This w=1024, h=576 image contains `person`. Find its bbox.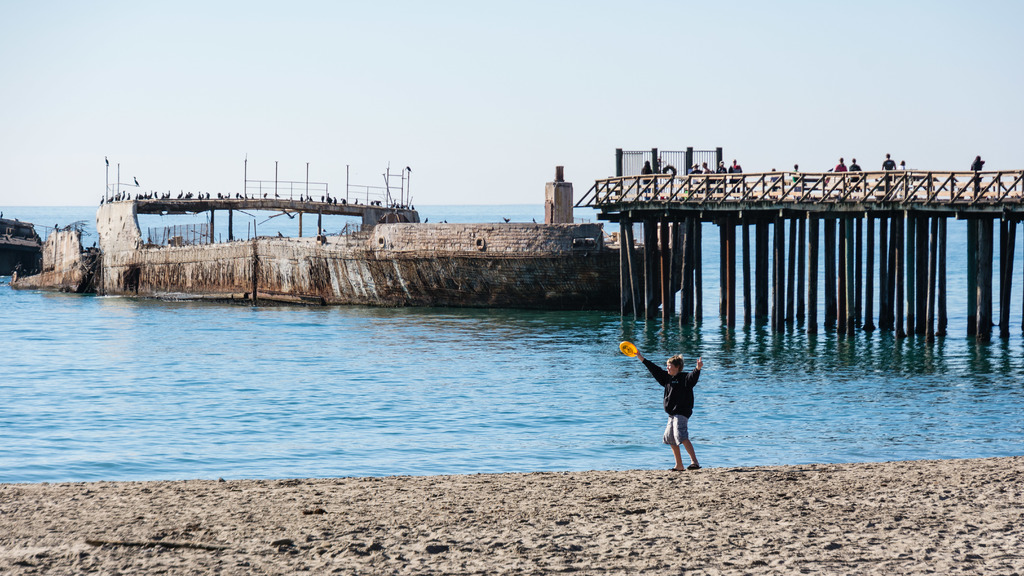
bbox=(879, 151, 897, 172).
